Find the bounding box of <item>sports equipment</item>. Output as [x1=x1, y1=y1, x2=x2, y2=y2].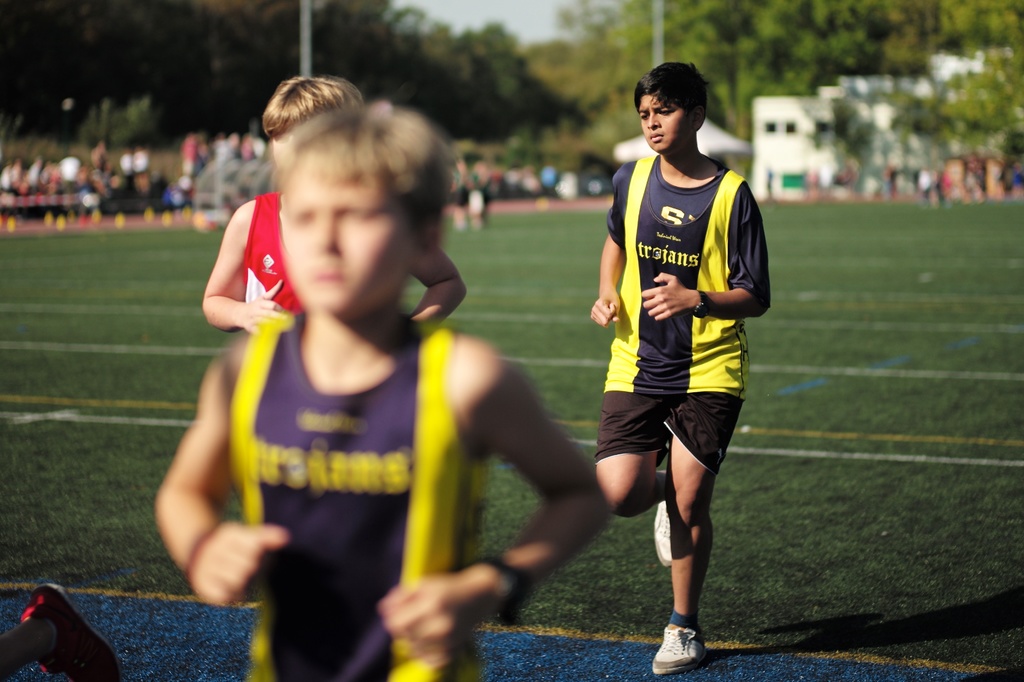
[x1=650, y1=488, x2=677, y2=572].
